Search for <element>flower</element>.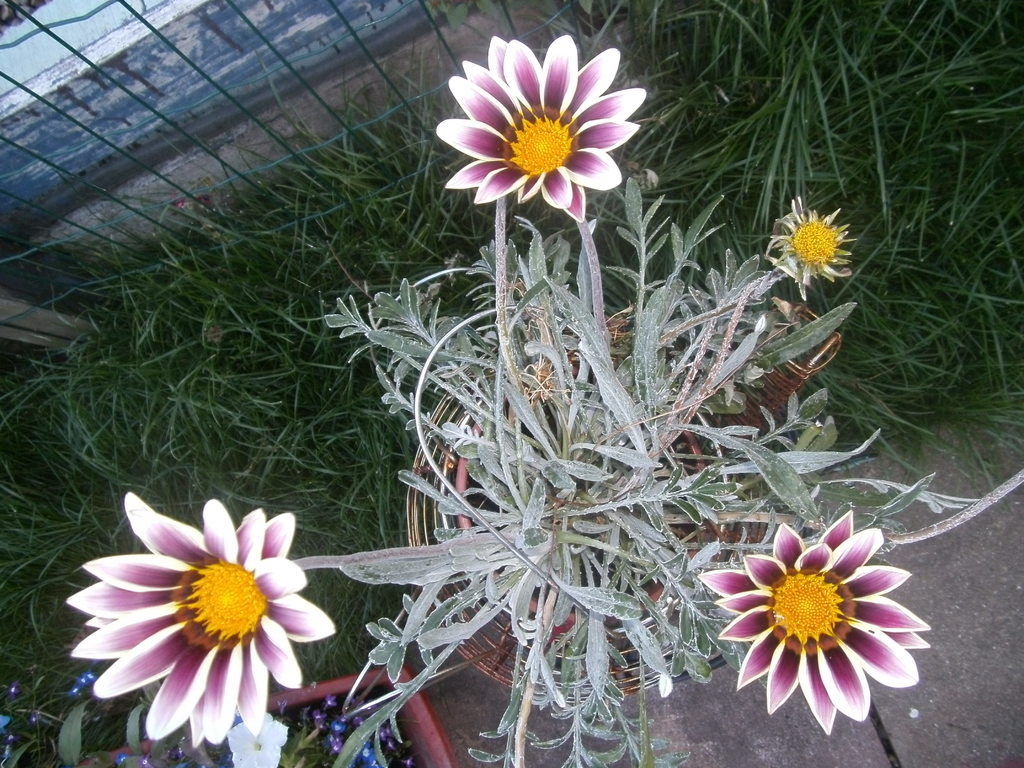
Found at Rect(440, 35, 650, 222).
